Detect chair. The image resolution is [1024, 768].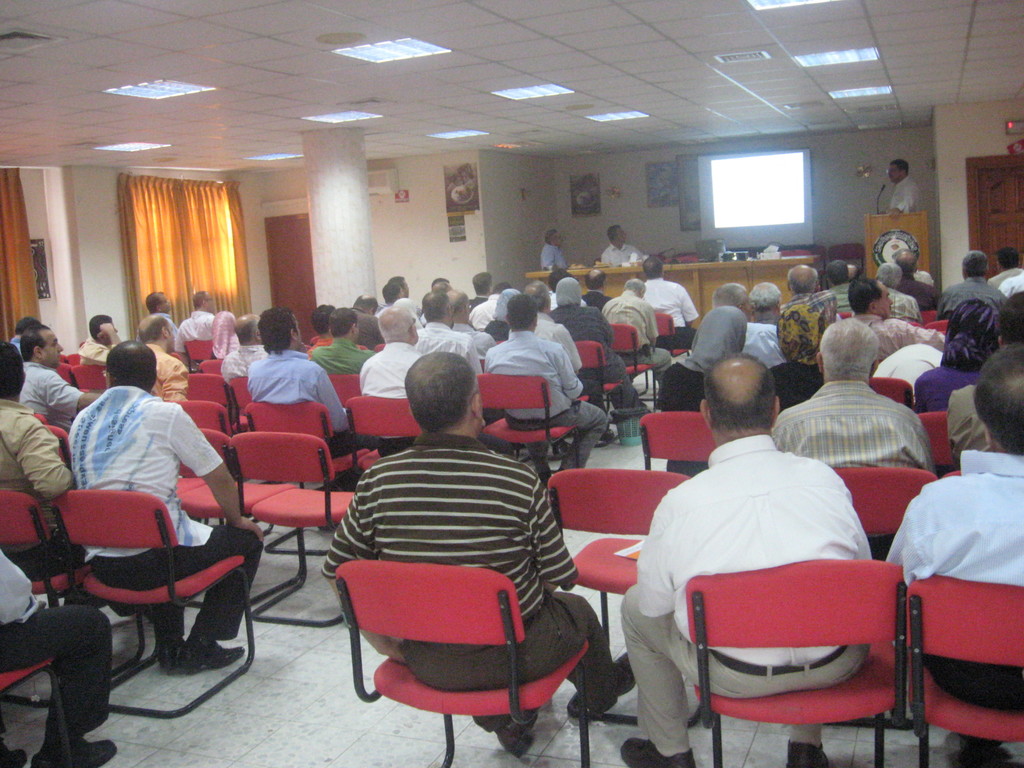
Rect(241, 401, 334, 439).
